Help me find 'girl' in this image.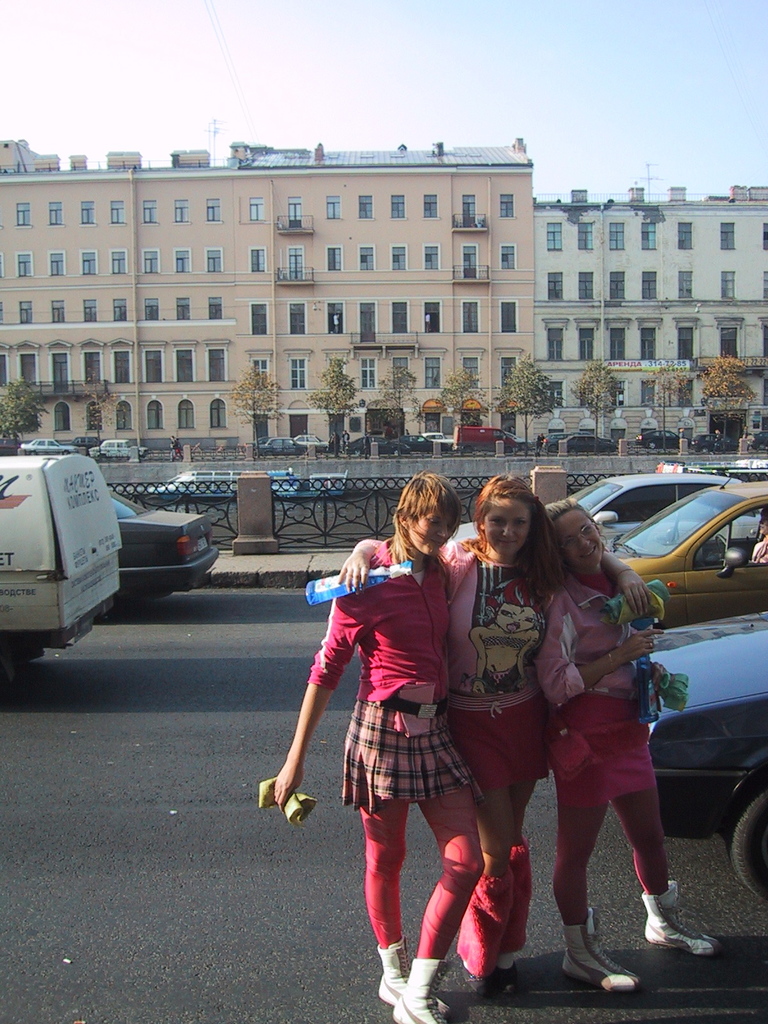
Found it: <box>272,474,484,1023</box>.
